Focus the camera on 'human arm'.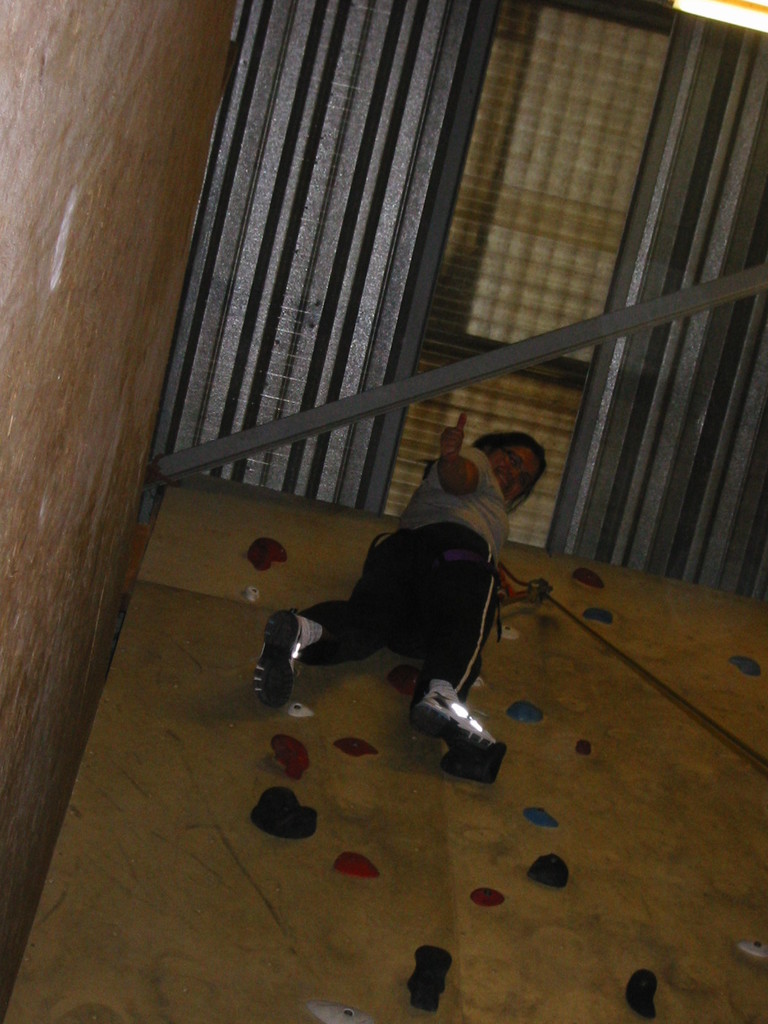
Focus region: box(436, 403, 472, 505).
